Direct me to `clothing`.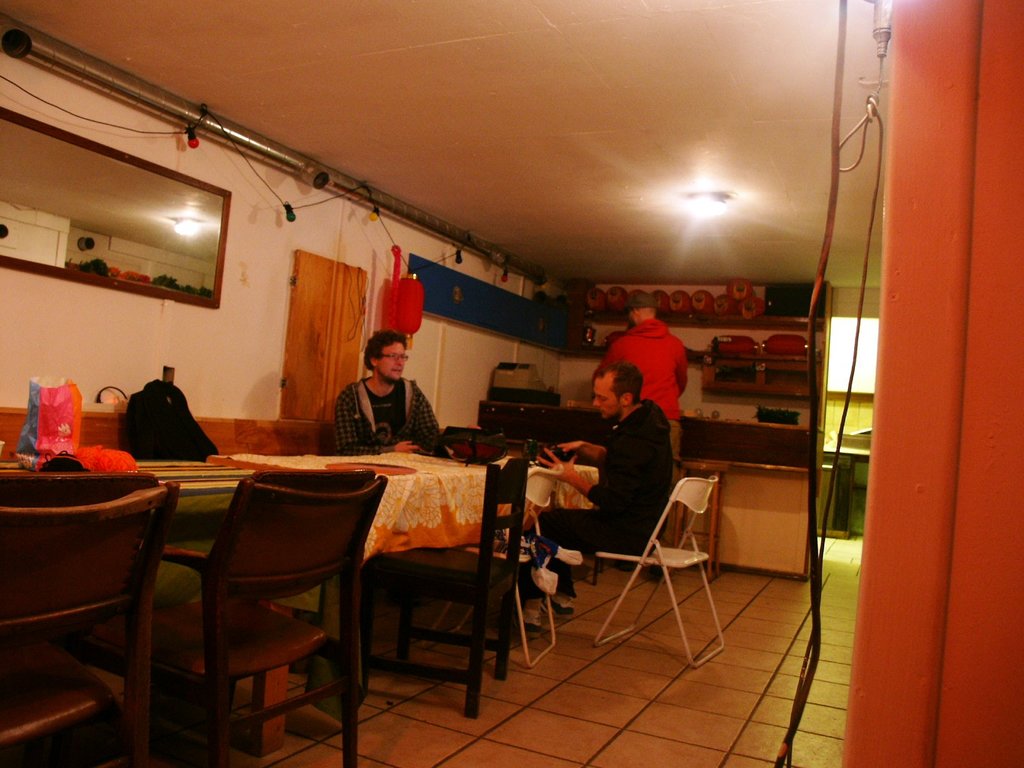
Direction: (x1=332, y1=375, x2=442, y2=458).
